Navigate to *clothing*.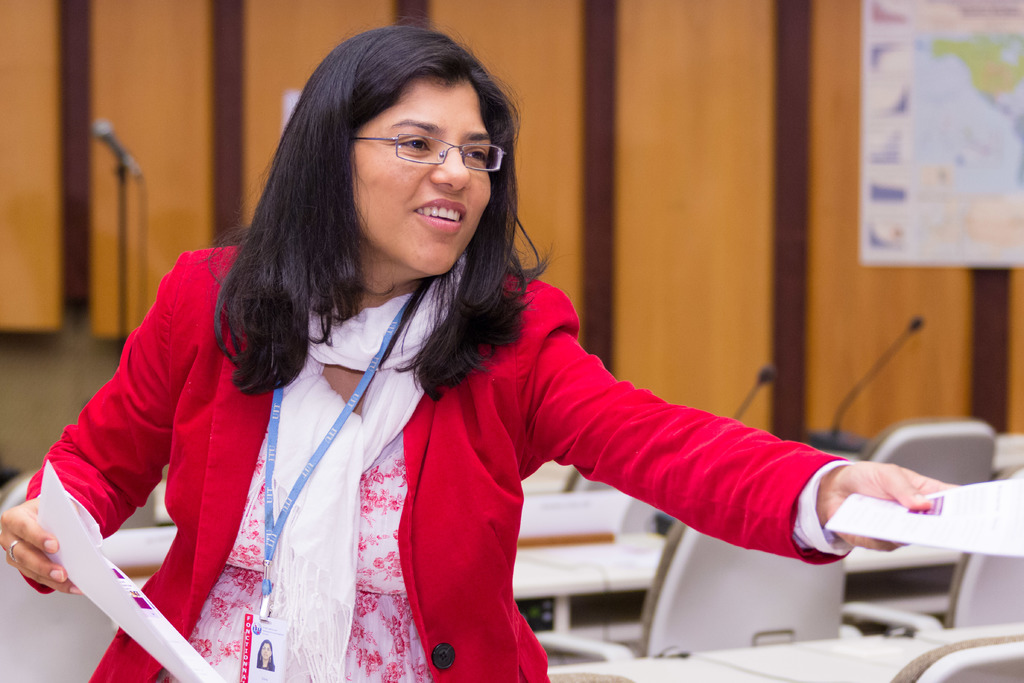
Navigation target: 8:244:857:682.
